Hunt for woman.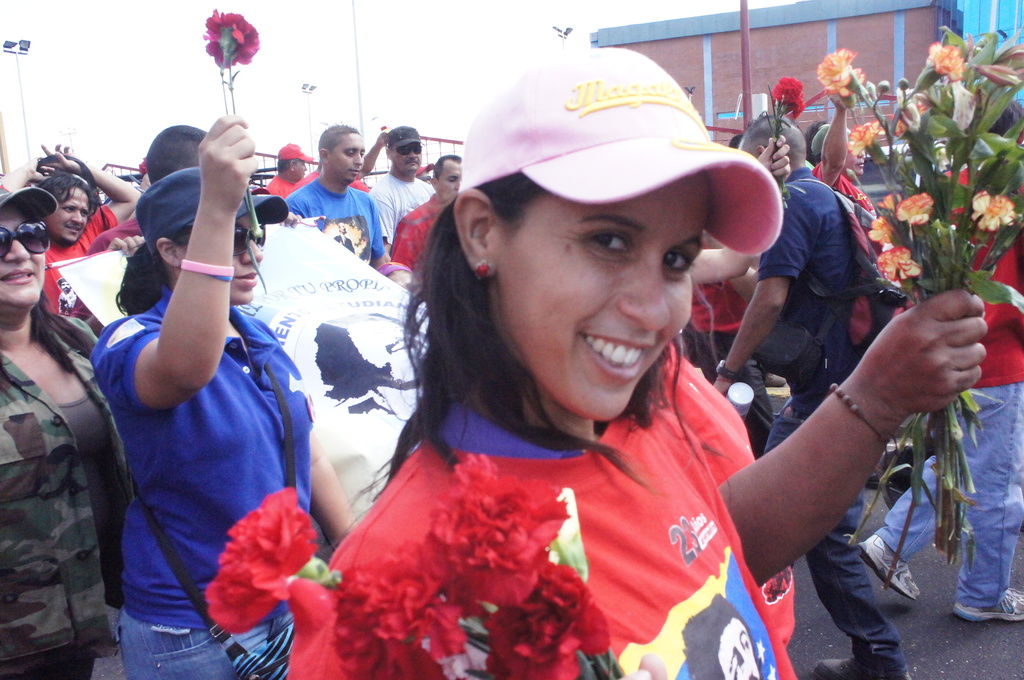
Hunted down at left=303, top=97, right=851, bottom=679.
